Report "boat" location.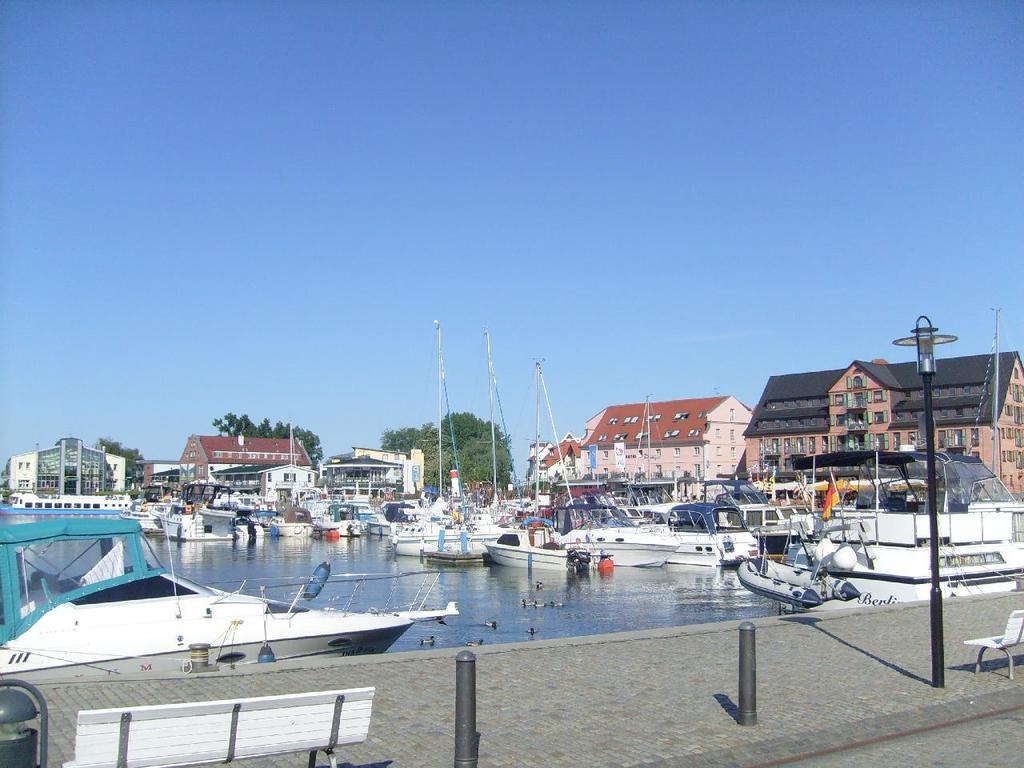
Report: 0,509,496,694.
